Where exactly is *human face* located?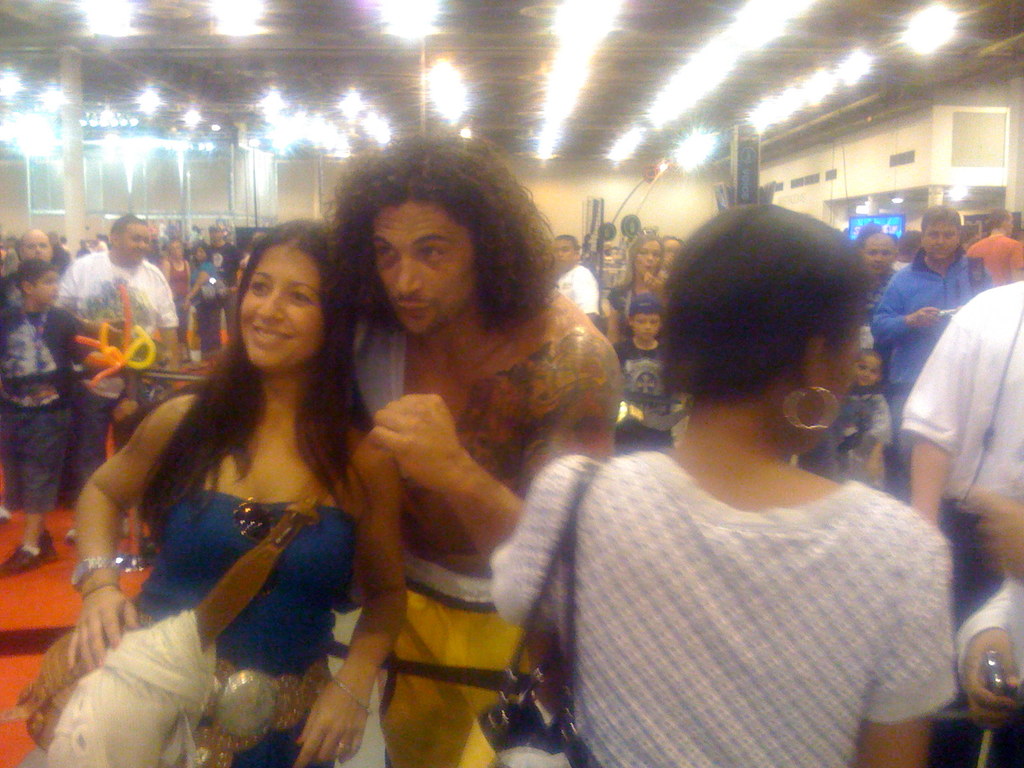
Its bounding box is [left=20, top=228, right=49, bottom=266].
